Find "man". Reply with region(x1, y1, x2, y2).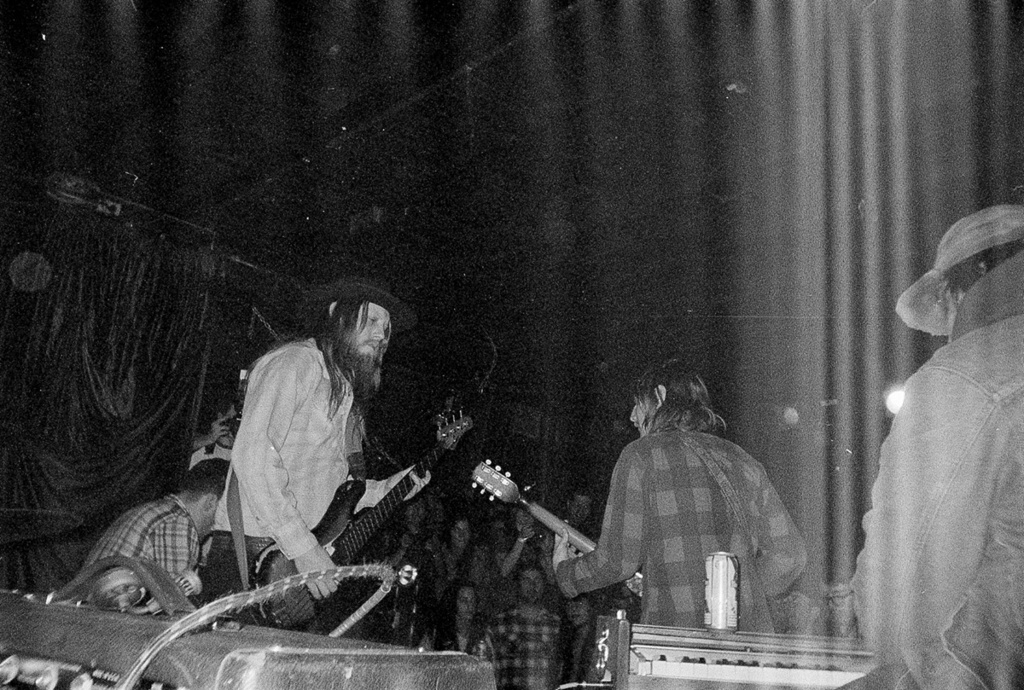
region(72, 461, 230, 617).
